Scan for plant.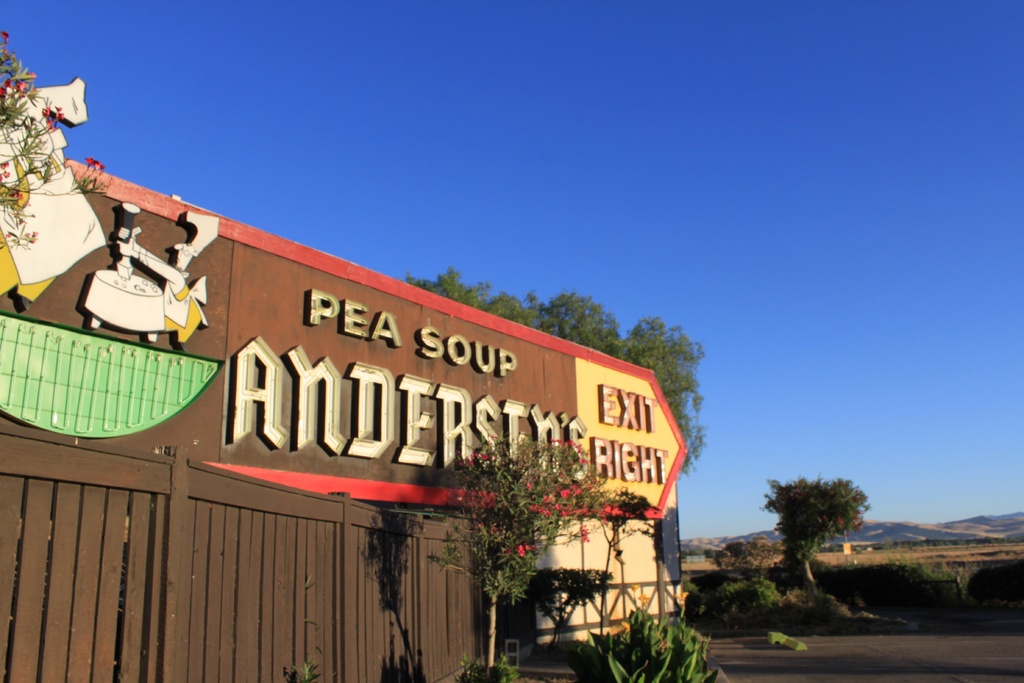
Scan result: rect(295, 659, 326, 682).
